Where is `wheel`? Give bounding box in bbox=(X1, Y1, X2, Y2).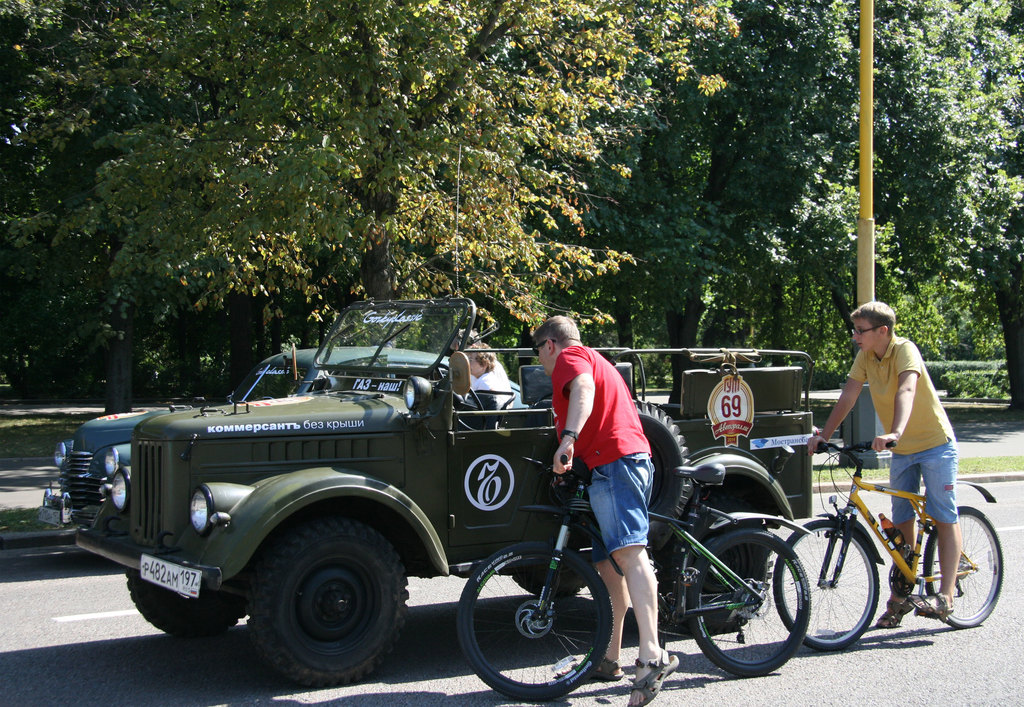
bbox=(127, 570, 247, 638).
